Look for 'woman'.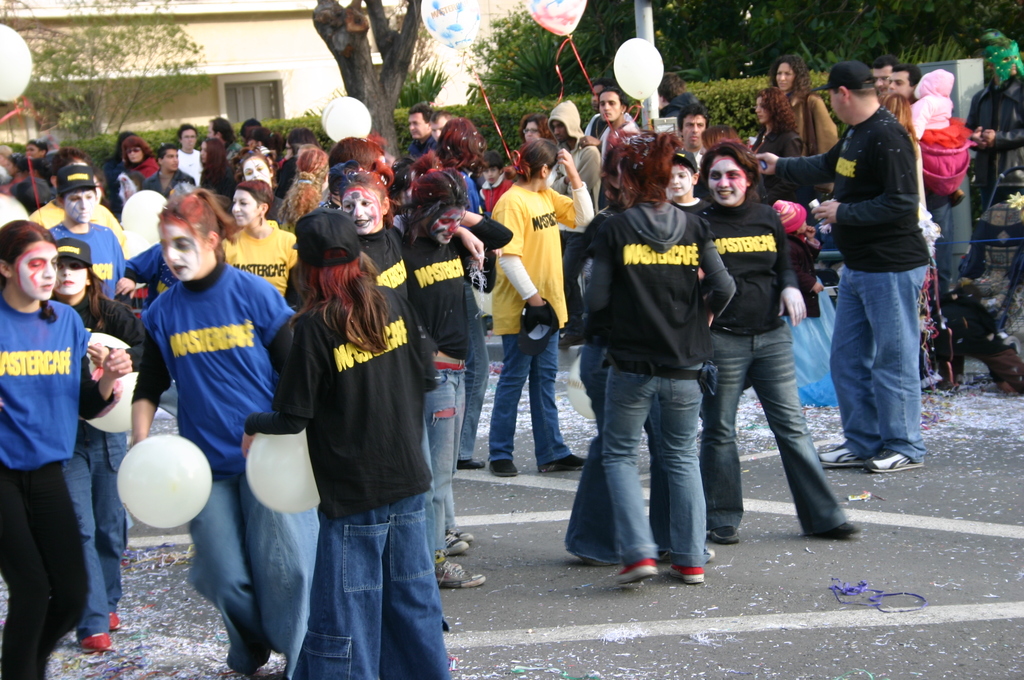
Found: 482,135,592,485.
